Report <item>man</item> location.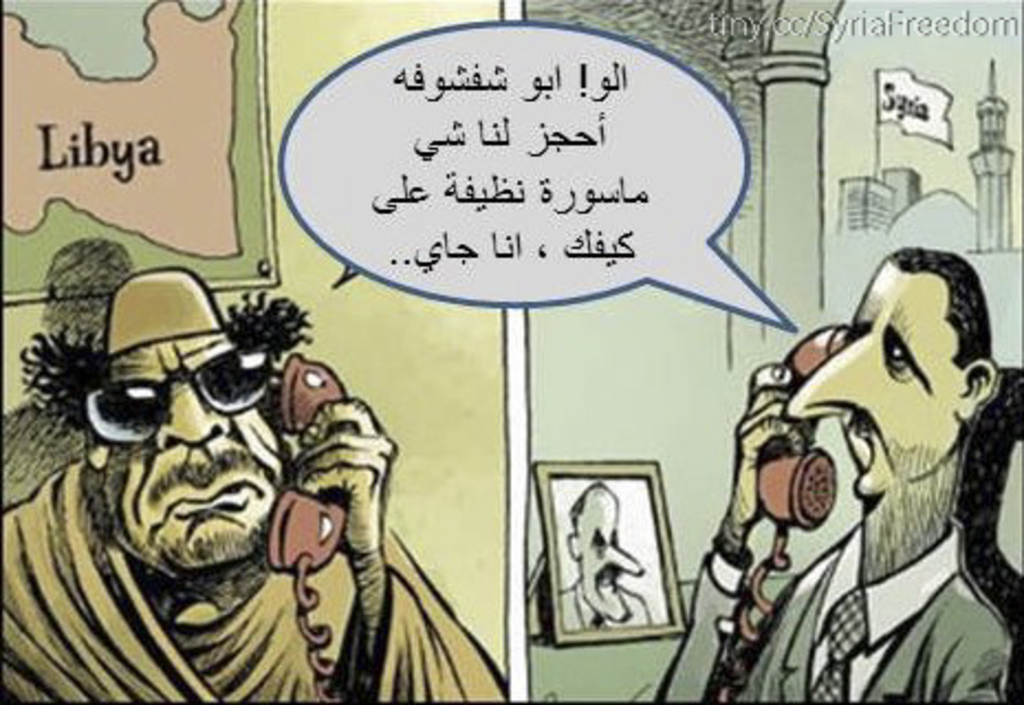
Report: region(658, 247, 1017, 703).
